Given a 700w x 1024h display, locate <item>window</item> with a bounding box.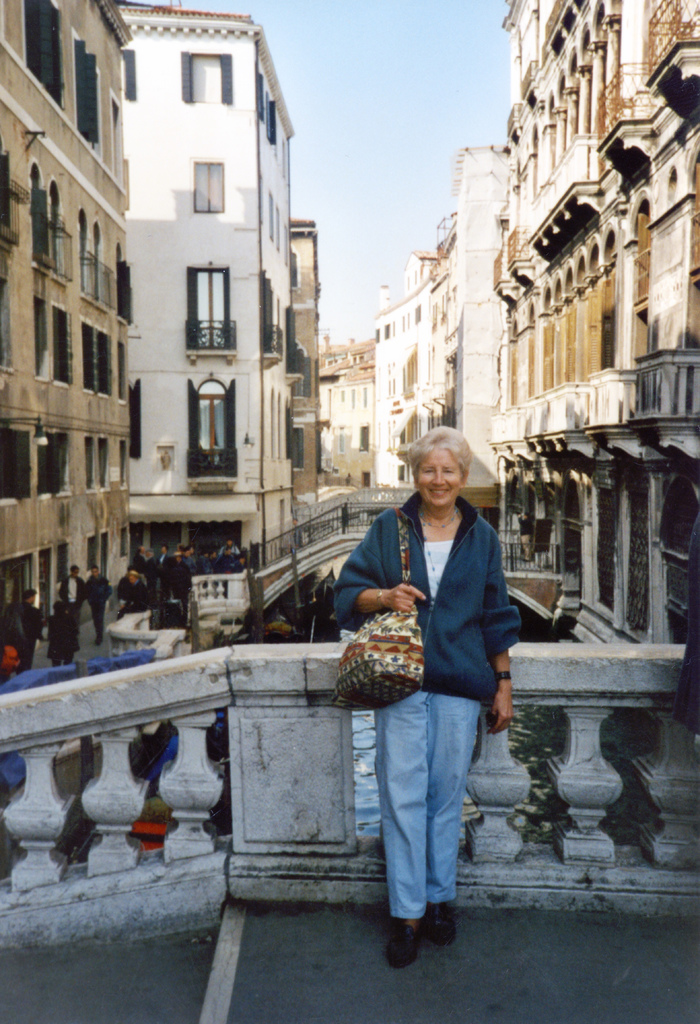
Located: <box>85,441,92,488</box>.
